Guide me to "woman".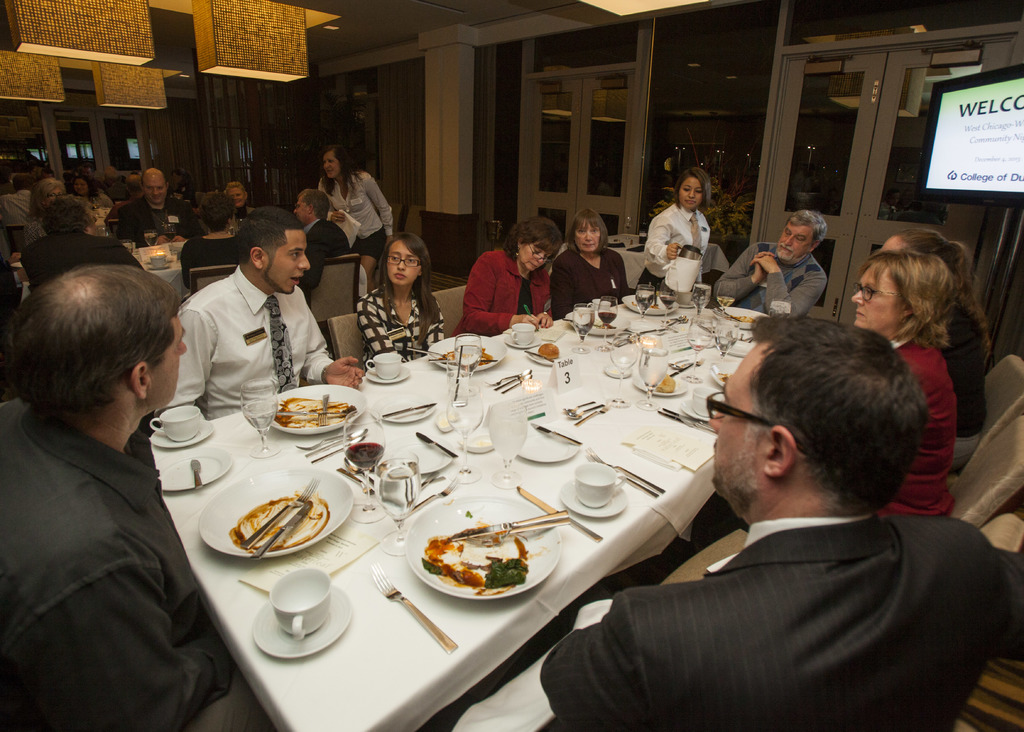
Guidance: 464, 218, 569, 342.
